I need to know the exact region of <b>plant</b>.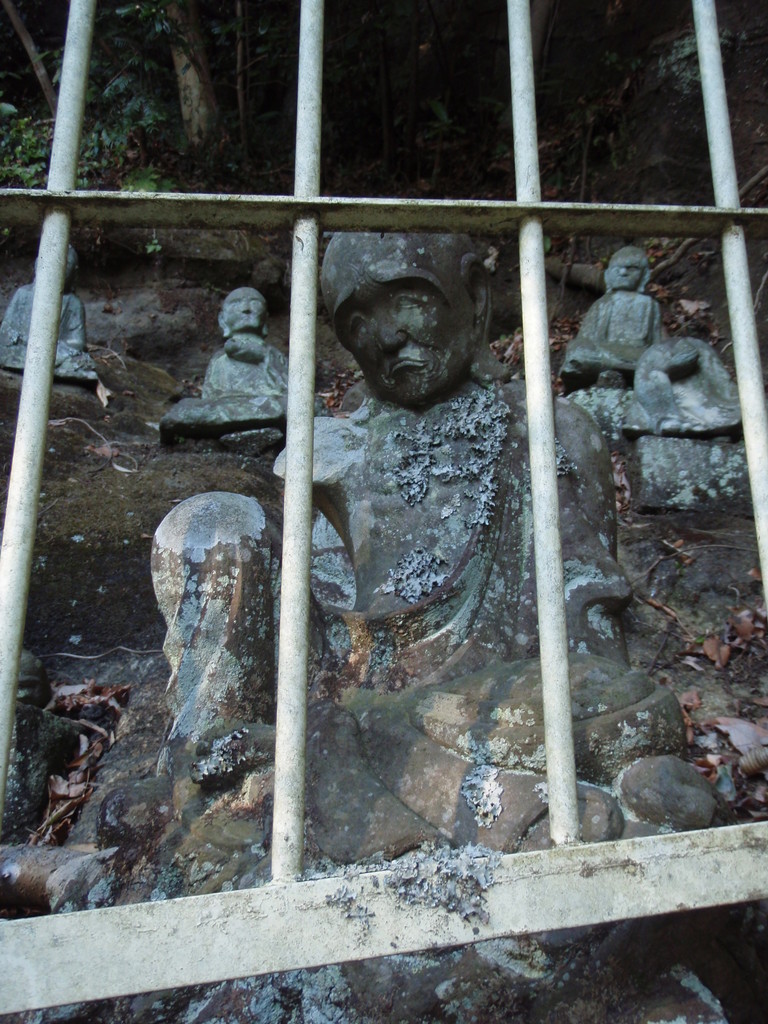
Region: rect(0, 106, 92, 196).
